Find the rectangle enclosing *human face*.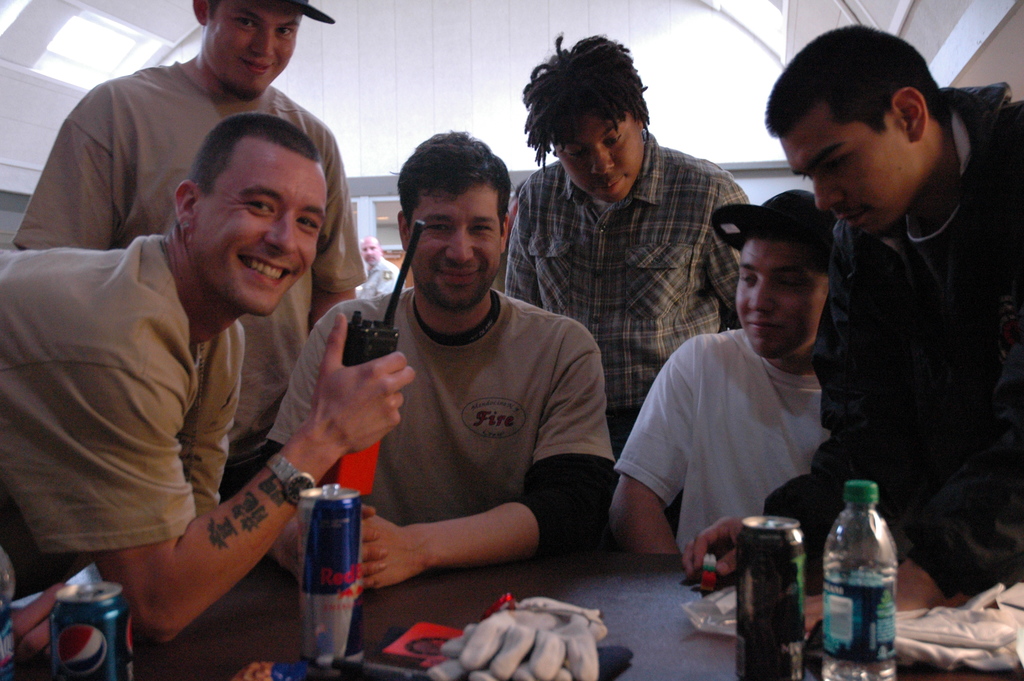
detection(400, 177, 506, 314).
